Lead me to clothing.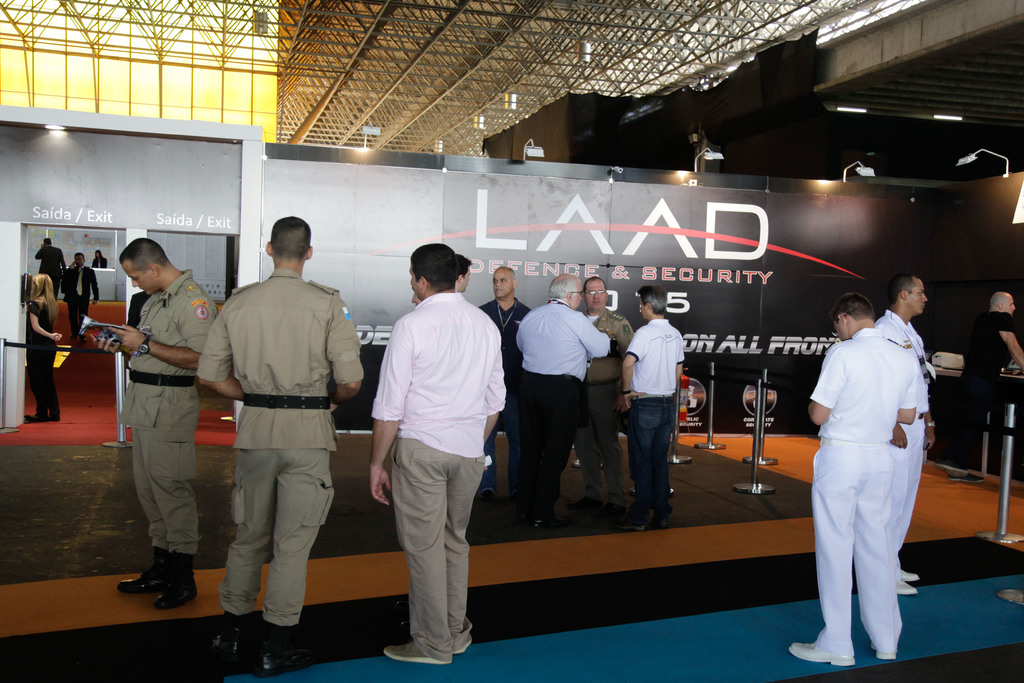
Lead to [x1=371, y1=287, x2=505, y2=642].
